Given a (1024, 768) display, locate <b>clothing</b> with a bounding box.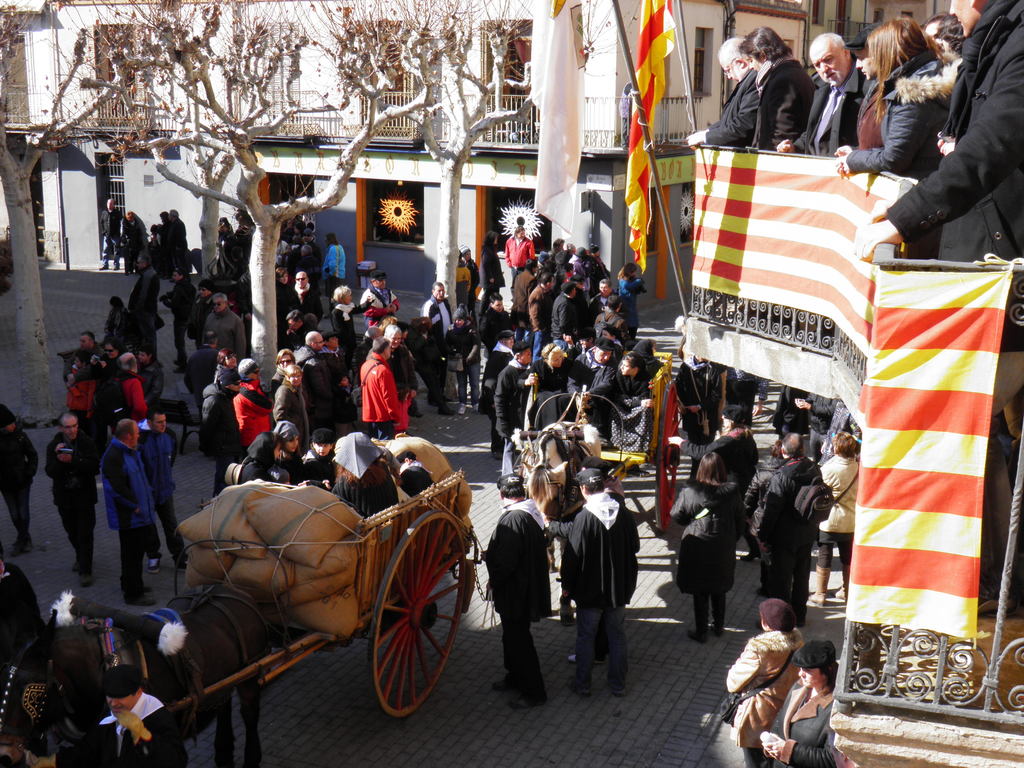
Located: detection(592, 305, 636, 344).
